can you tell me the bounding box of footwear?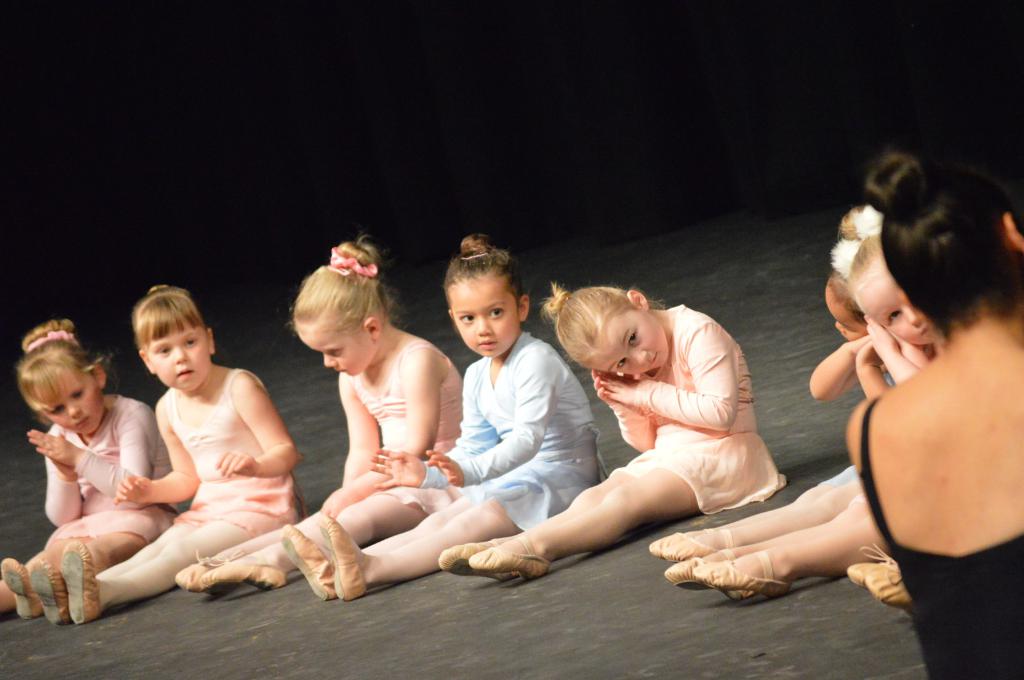
(x1=661, y1=552, x2=735, y2=613).
